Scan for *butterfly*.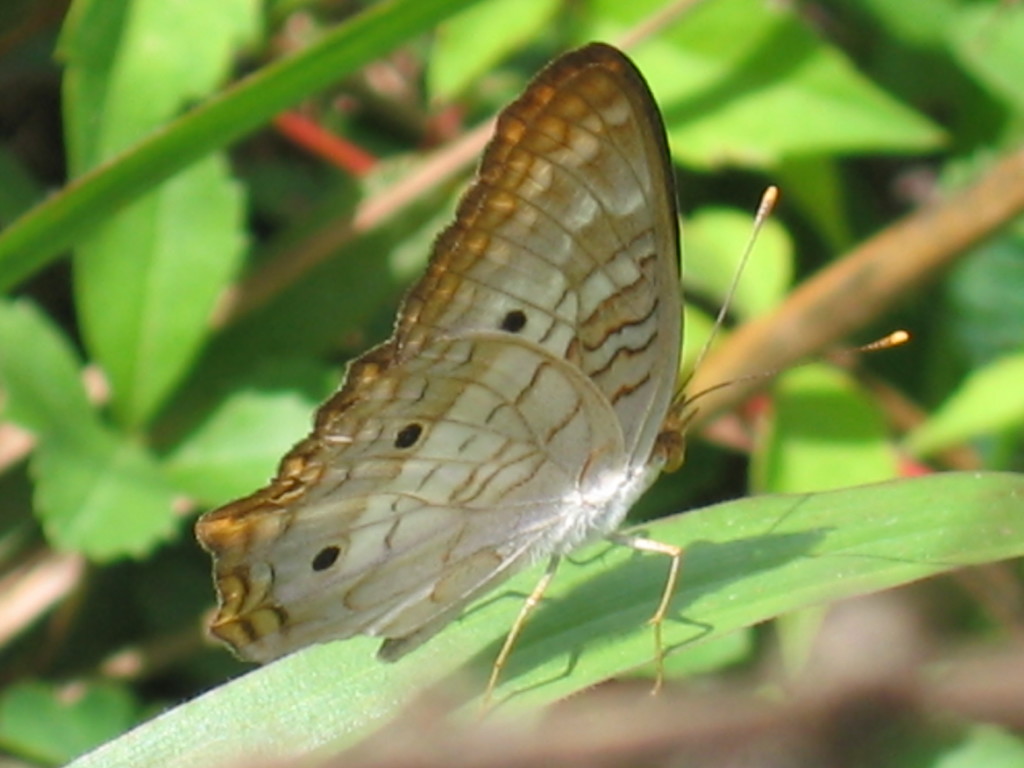
Scan result: bbox=[242, 56, 746, 634].
